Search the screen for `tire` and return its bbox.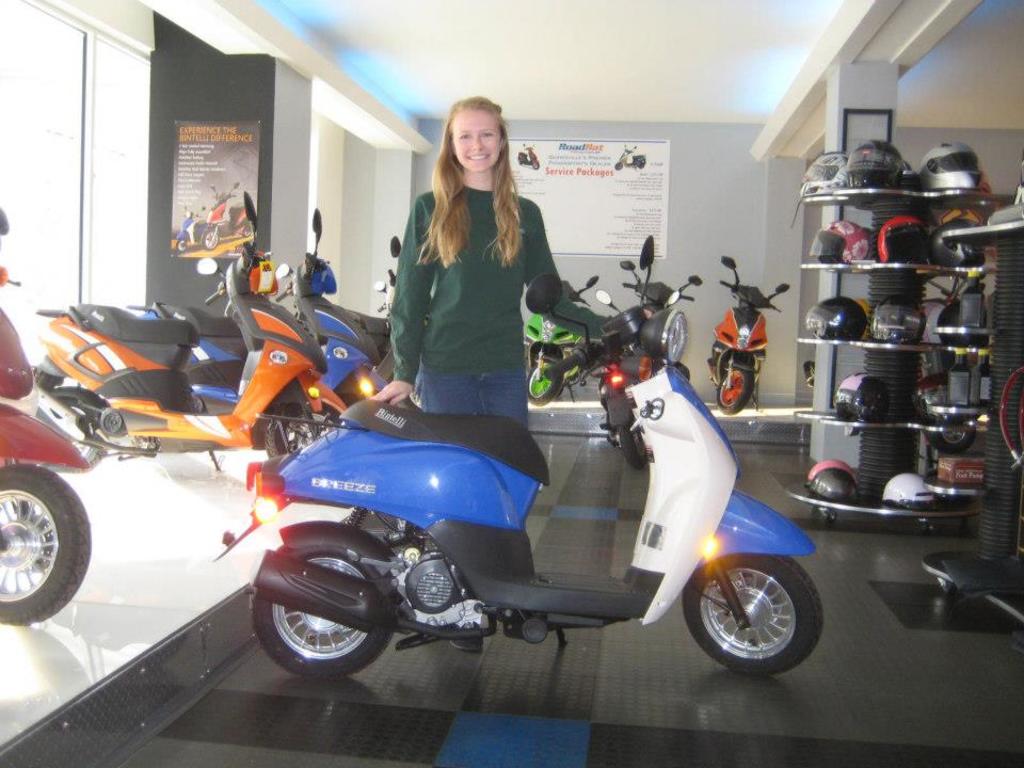
Found: rect(35, 398, 107, 467).
